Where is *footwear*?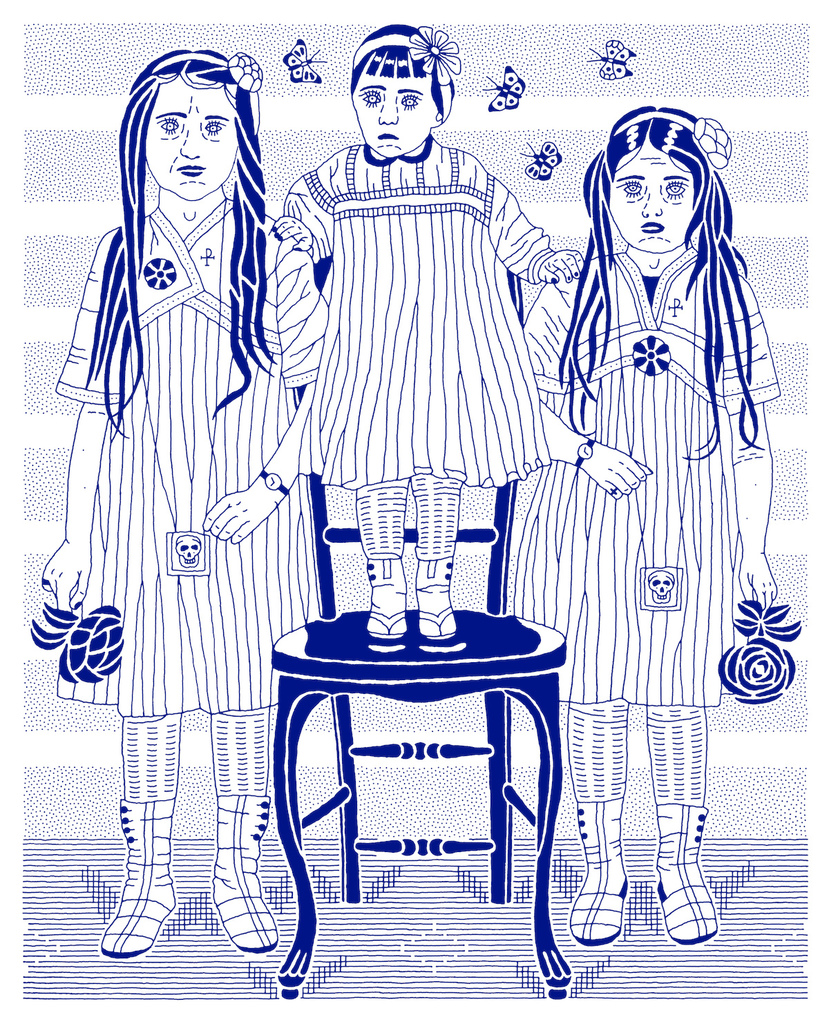
{"left": 652, "top": 804, "right": 708, "bottom": 945}.
